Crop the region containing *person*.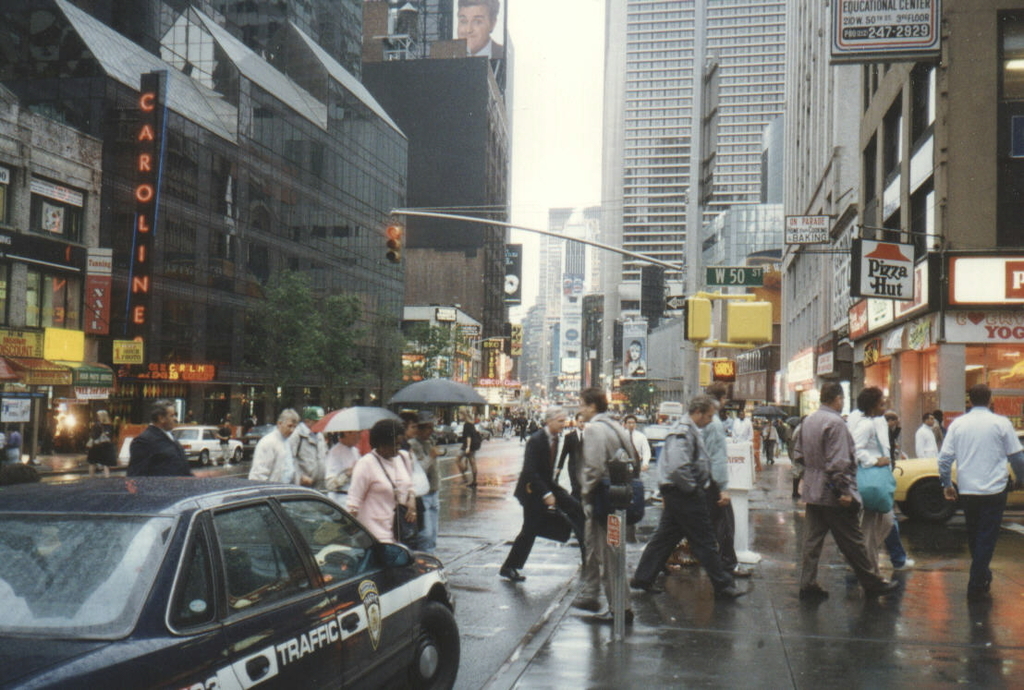
Crop region: bbox=(631, 397, 745, 600).
